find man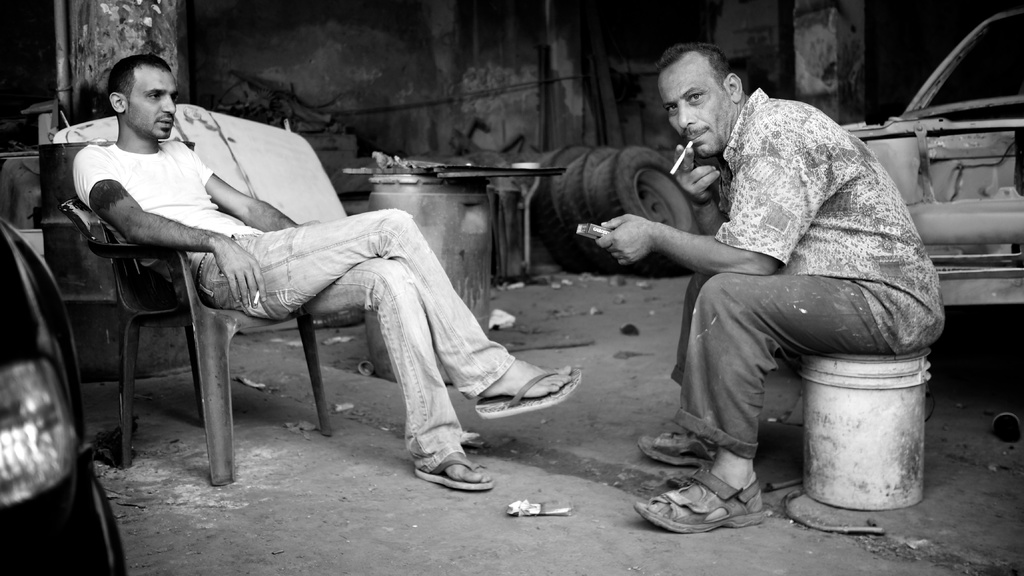
x1=59, y1=92, x2=532, y2=497
